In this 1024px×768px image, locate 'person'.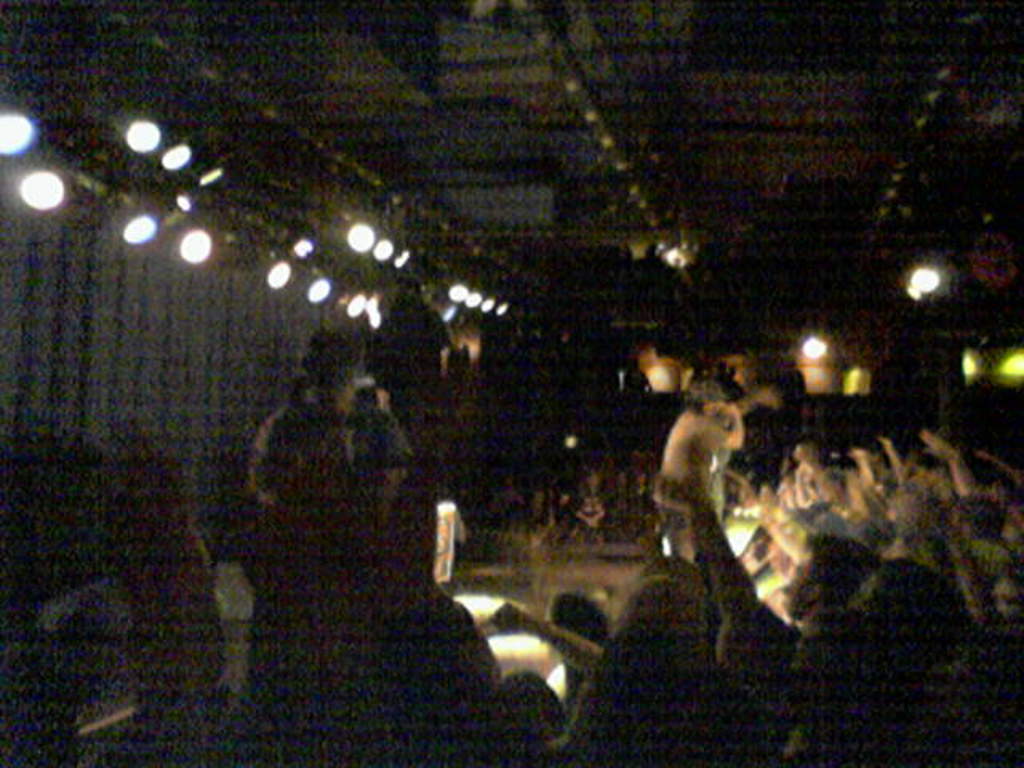
Bounding box: (648, 382, 778, 560).
